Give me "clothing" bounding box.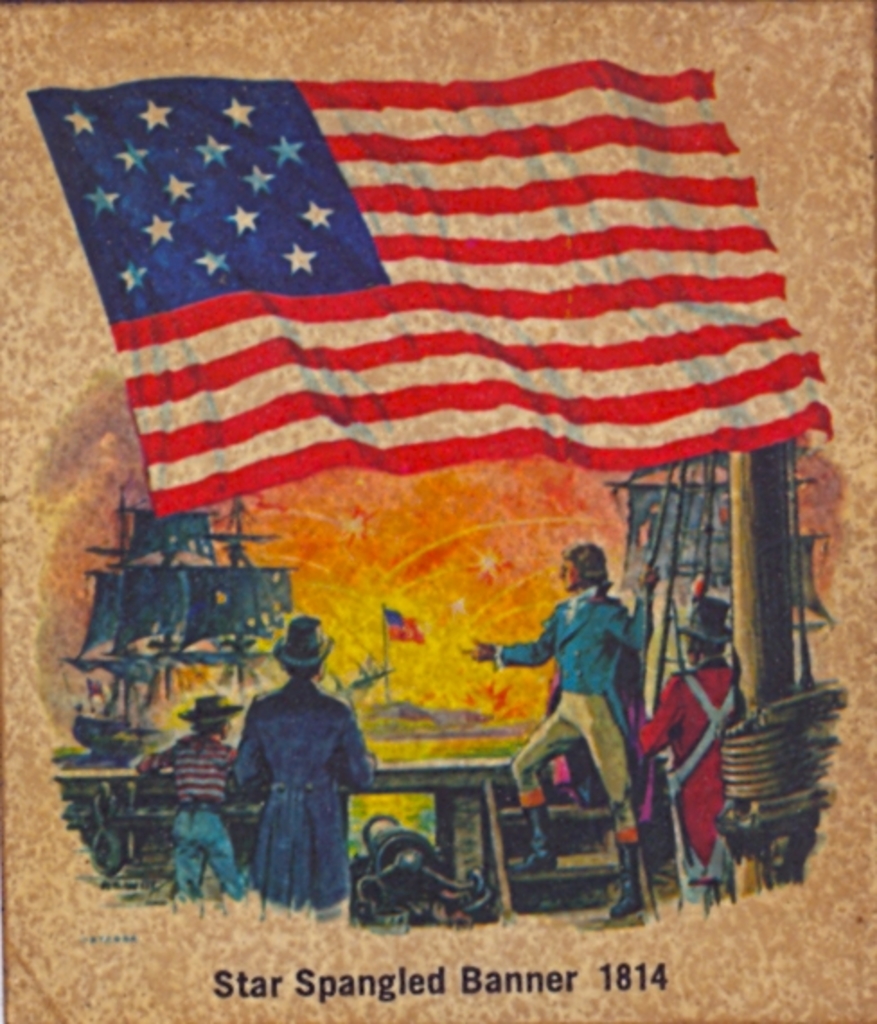
216,631,374,895.
